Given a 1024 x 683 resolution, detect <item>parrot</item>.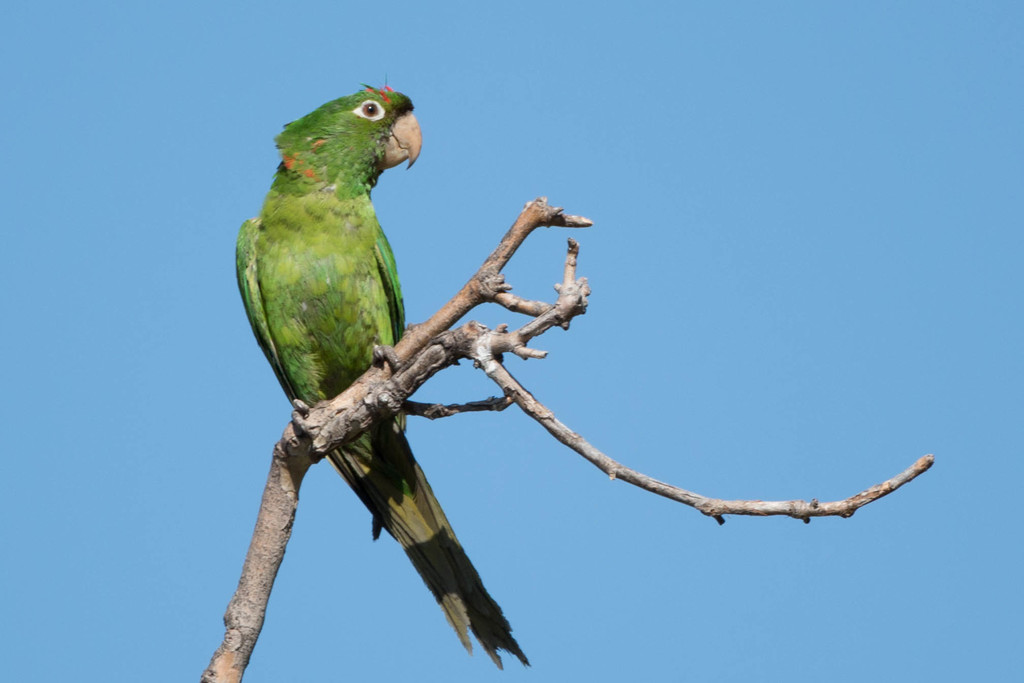
<box>214,62,541,671</box>.
